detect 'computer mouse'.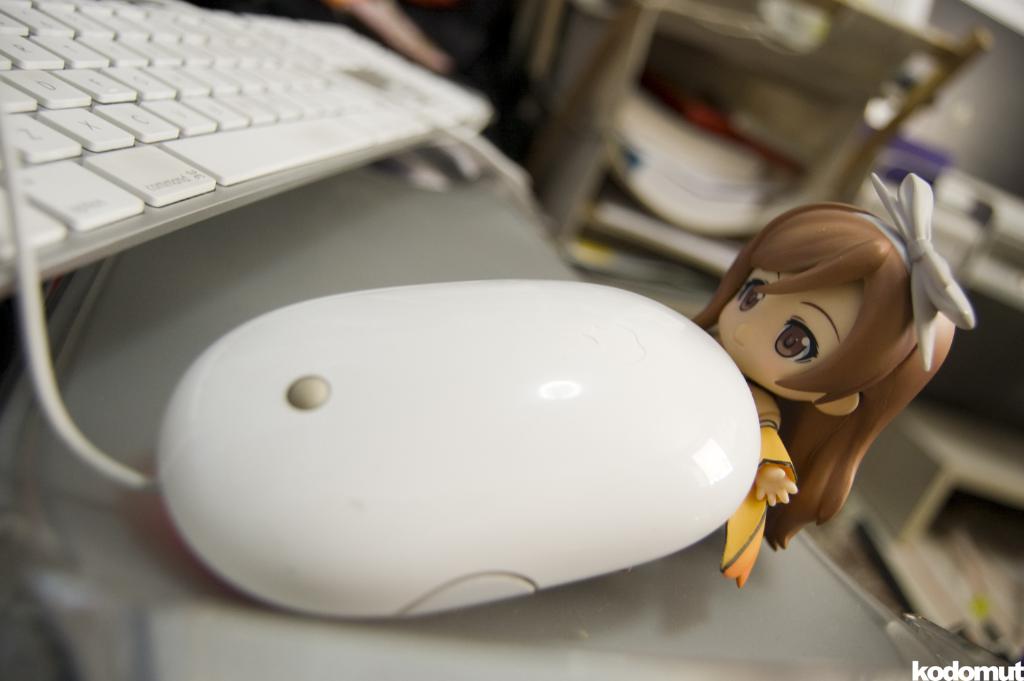
Detected at l=158, t=272, r=762, b=616.
